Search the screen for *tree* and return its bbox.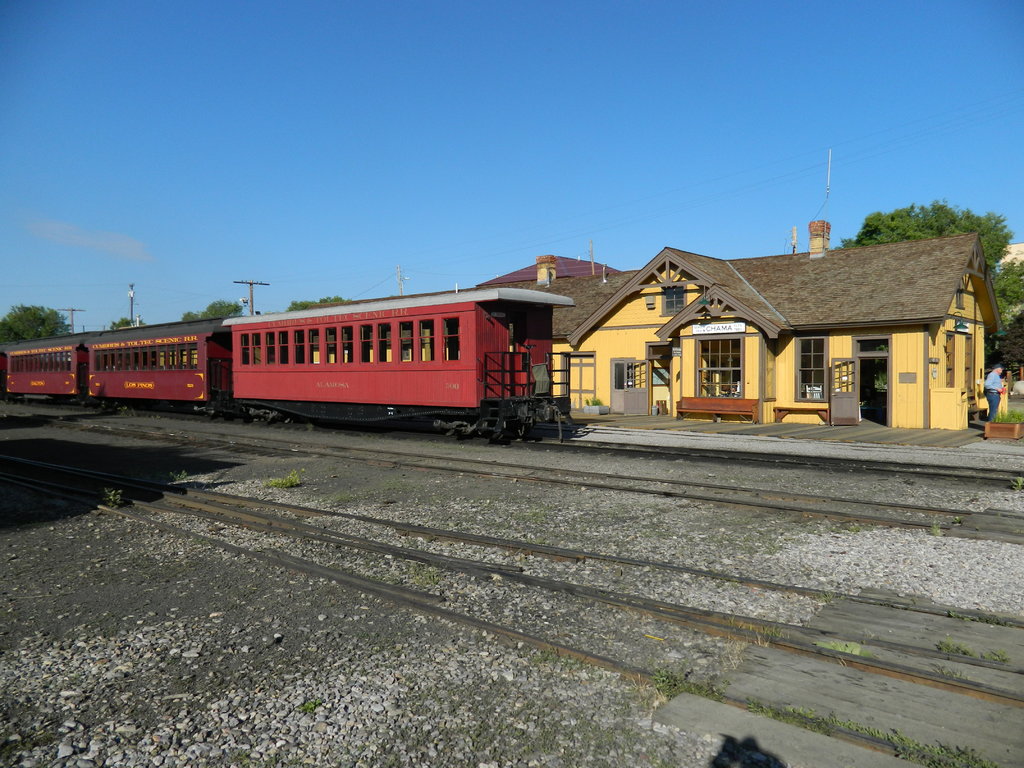
Found: region(108, 315, 137, 331).
